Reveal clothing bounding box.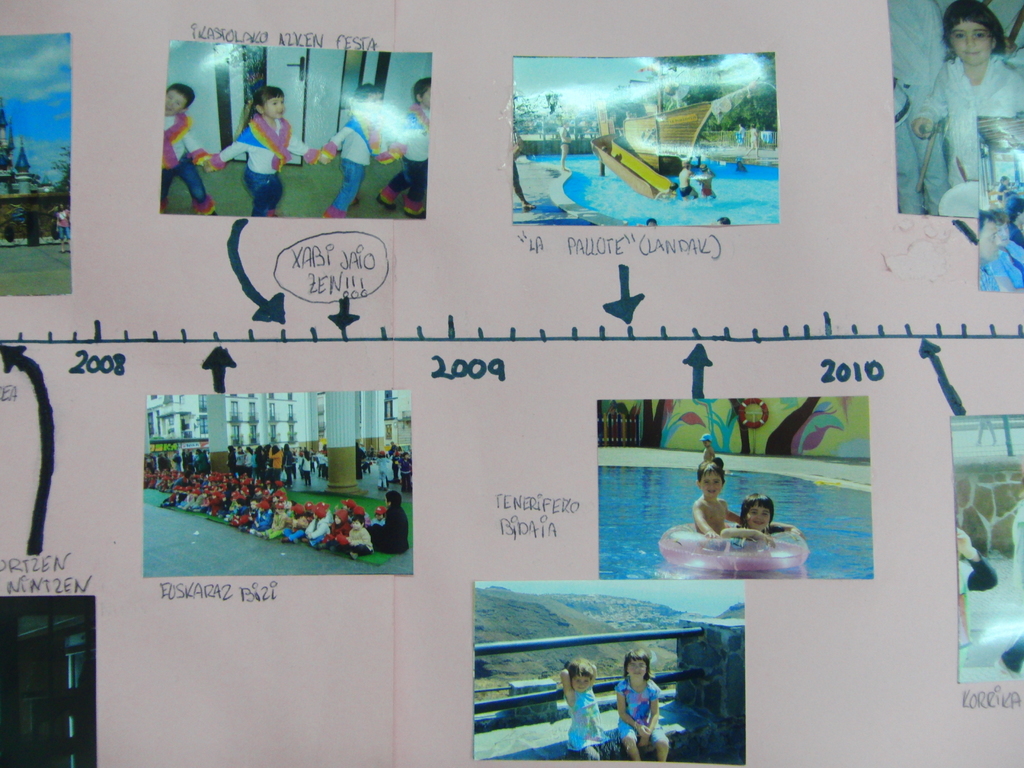
Revealed: (left=391, top=103, right=433, bottom=200).
